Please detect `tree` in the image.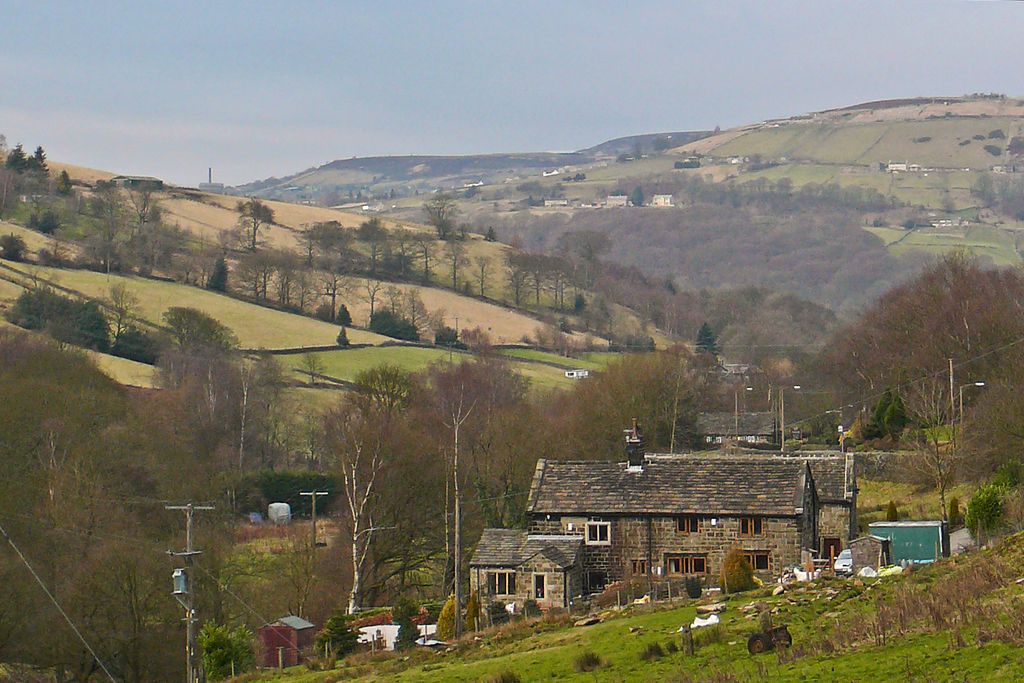
0,229,22,257.
